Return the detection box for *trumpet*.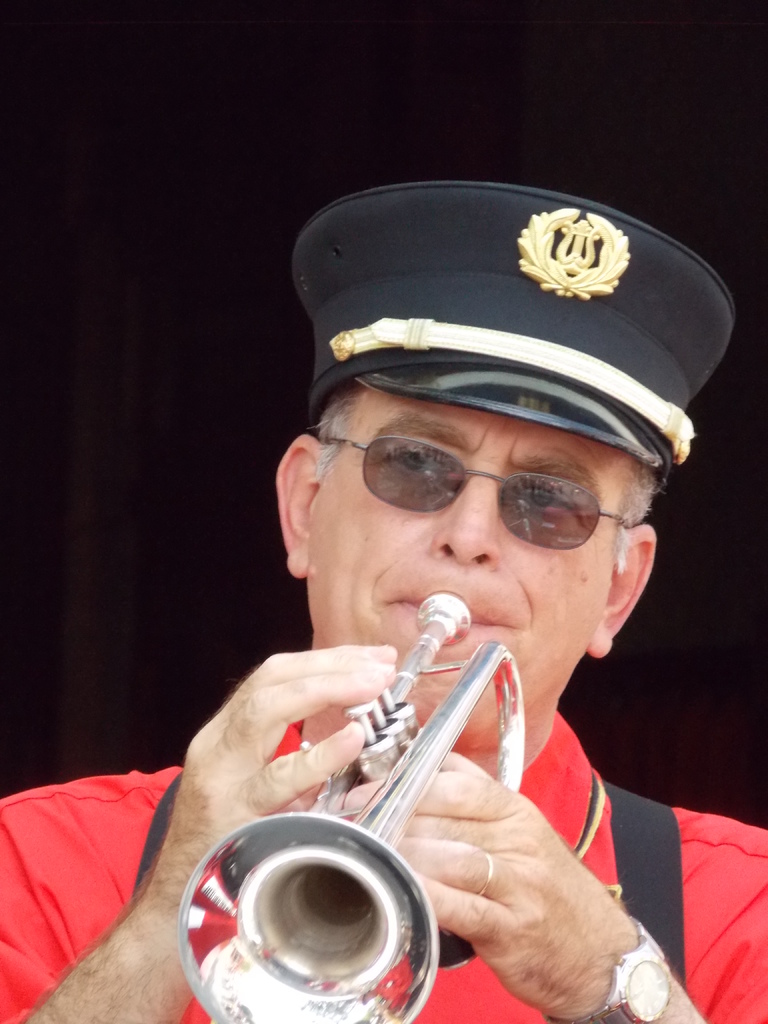
box(175, 591, 524, 1023).
